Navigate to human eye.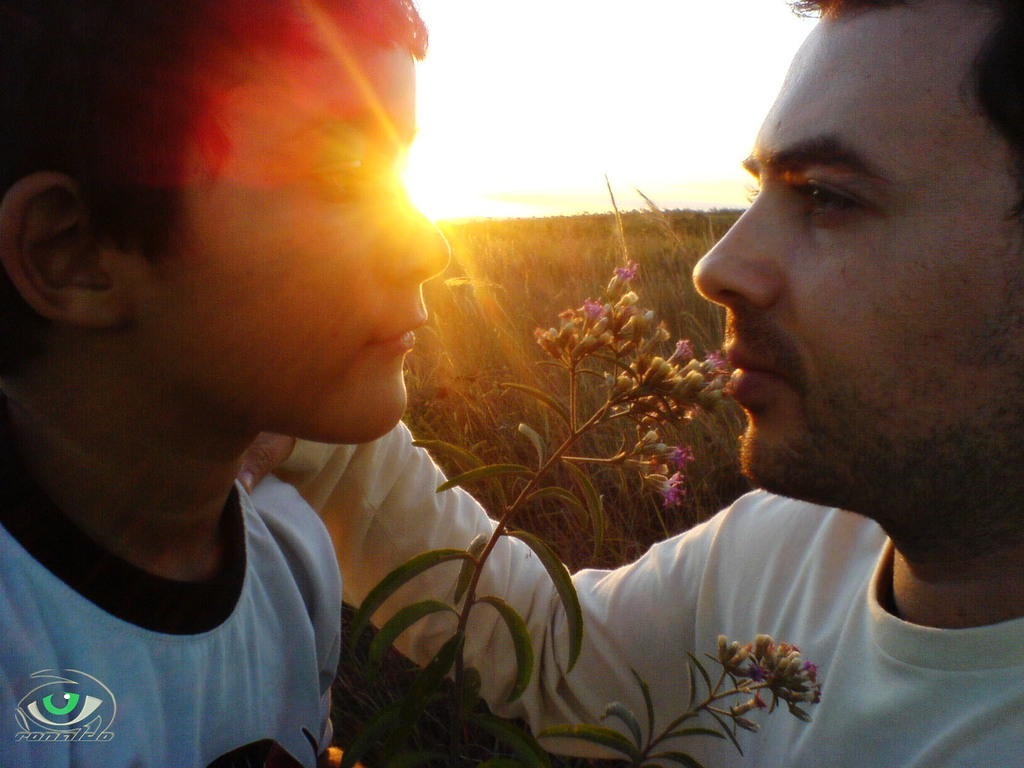
Navigation target: [304,157,365,200].
